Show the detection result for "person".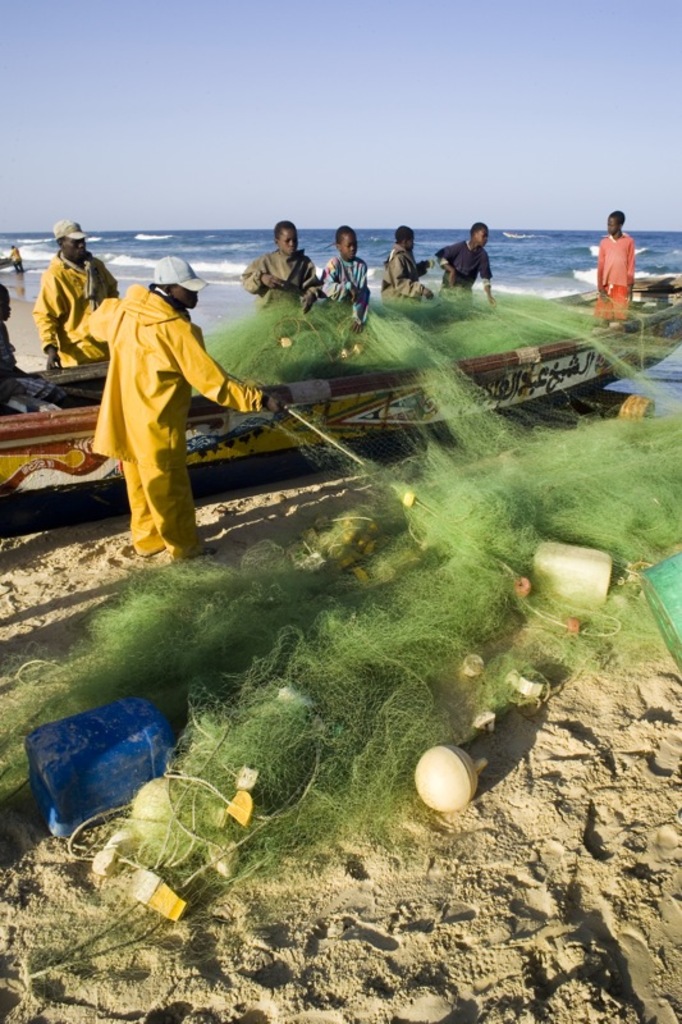
{"left": 394, "top": 221, "right": 435, "bottom": 289}.
